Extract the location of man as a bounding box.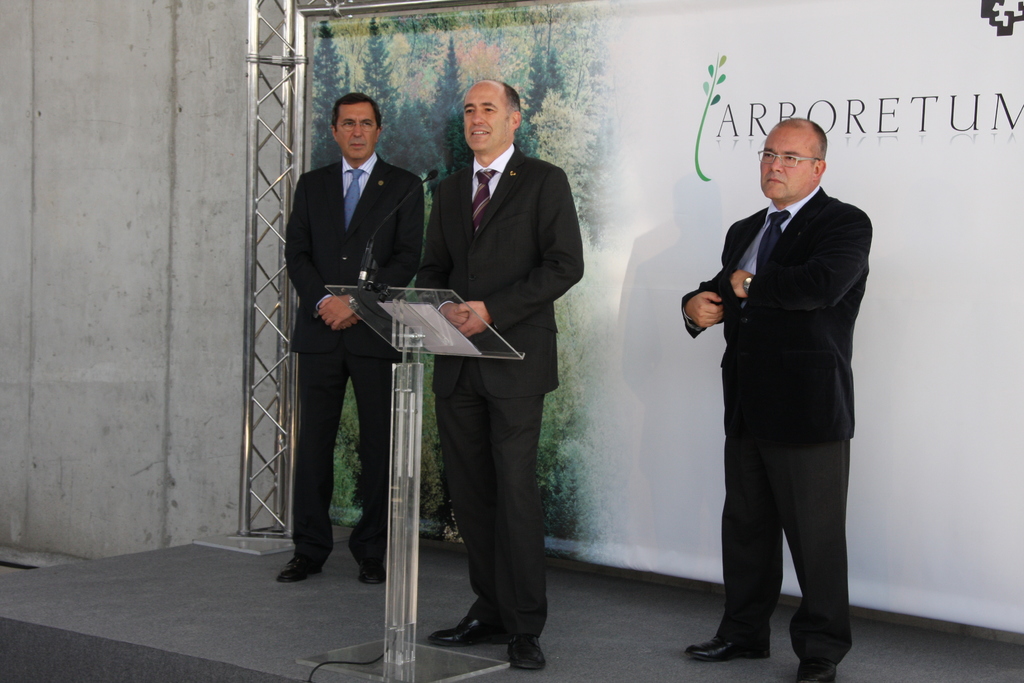
{"x1": 683, "y1": 97, "x2": 882, "y2": 662}.
